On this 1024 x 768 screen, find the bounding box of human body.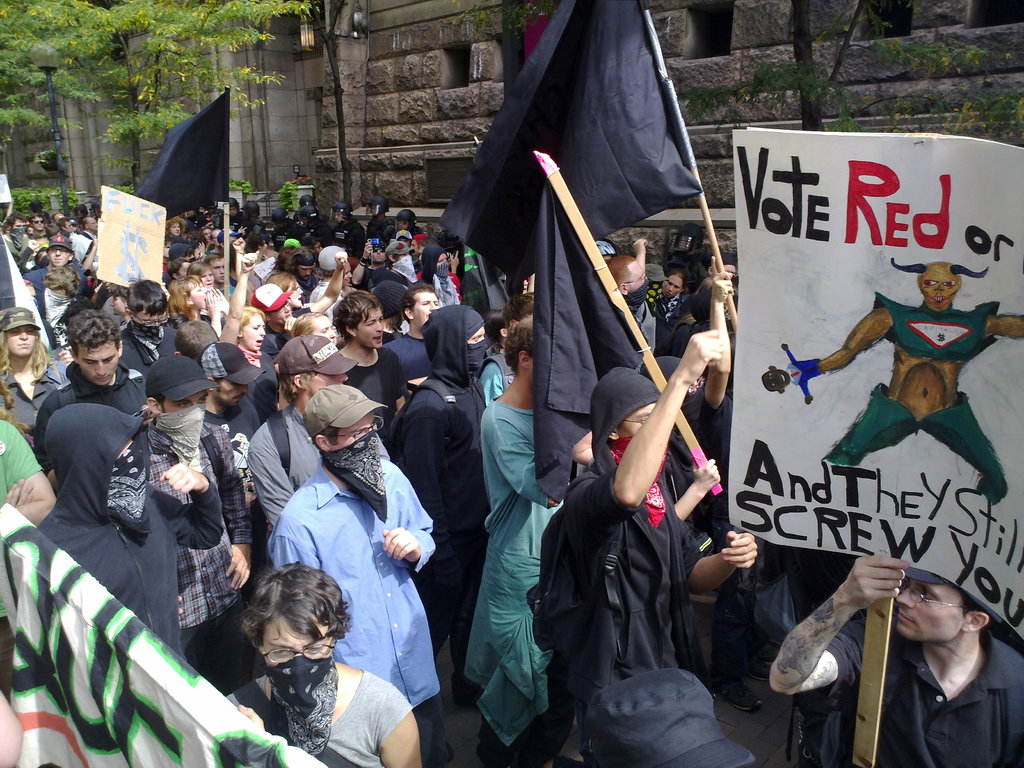
Bounding box: box(351, 244, 404, 298).
